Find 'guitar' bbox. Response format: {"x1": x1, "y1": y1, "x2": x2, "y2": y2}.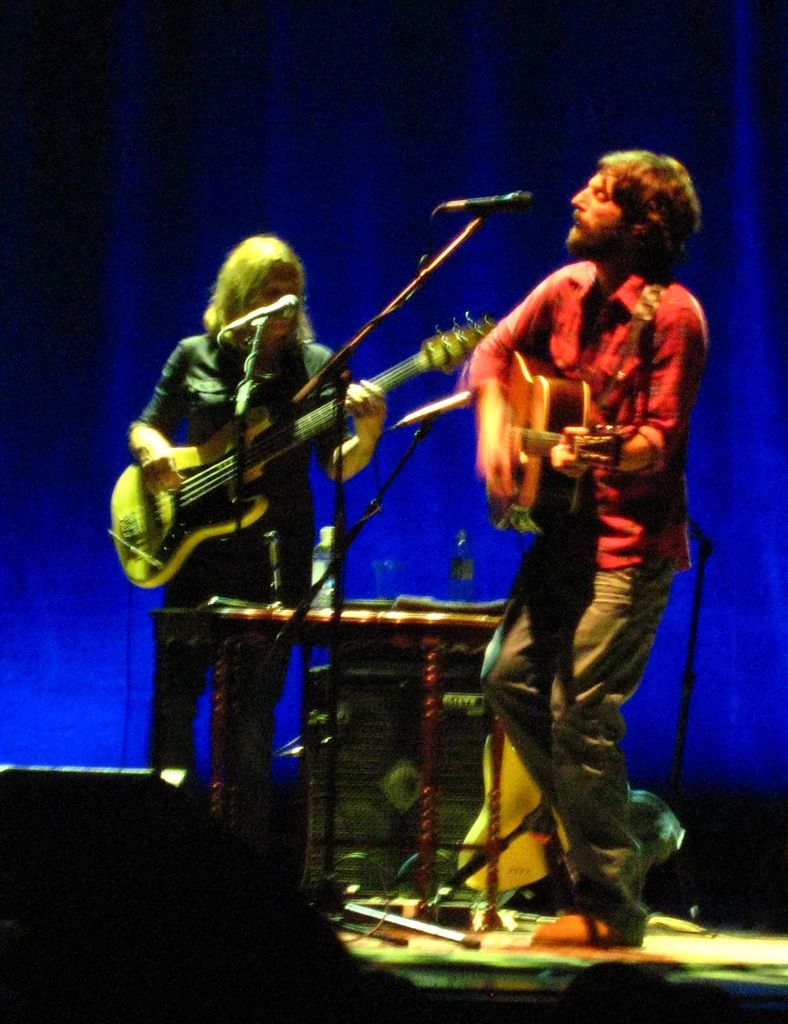
{"x1": 475, "y1": 349, "x2": 627, "y2": 533}.
